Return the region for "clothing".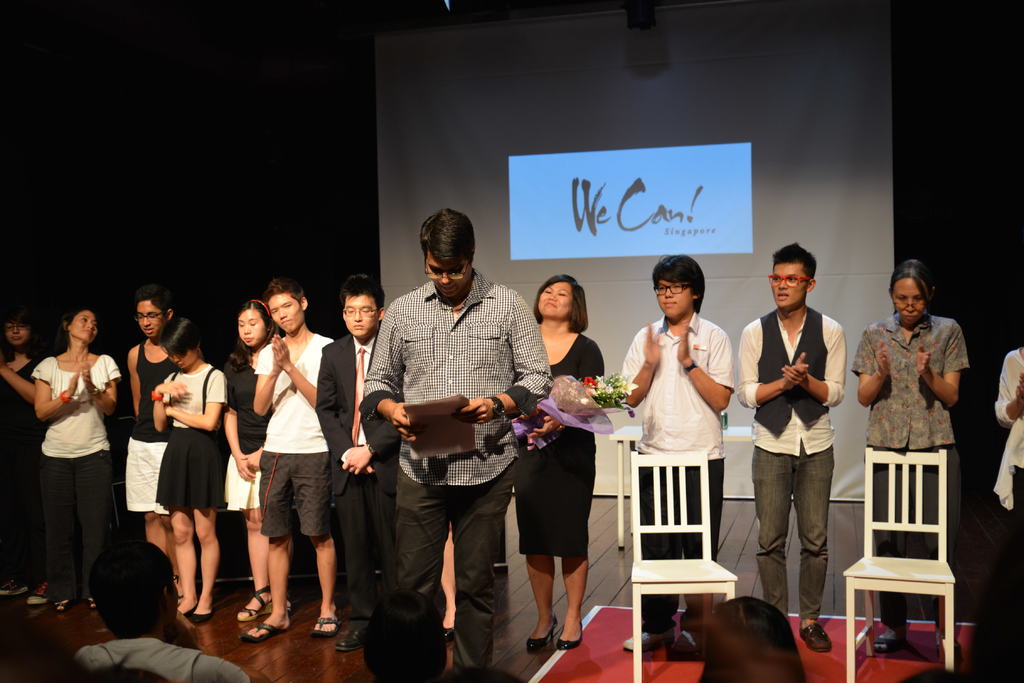
select_region(255, 340, 337, 538).
